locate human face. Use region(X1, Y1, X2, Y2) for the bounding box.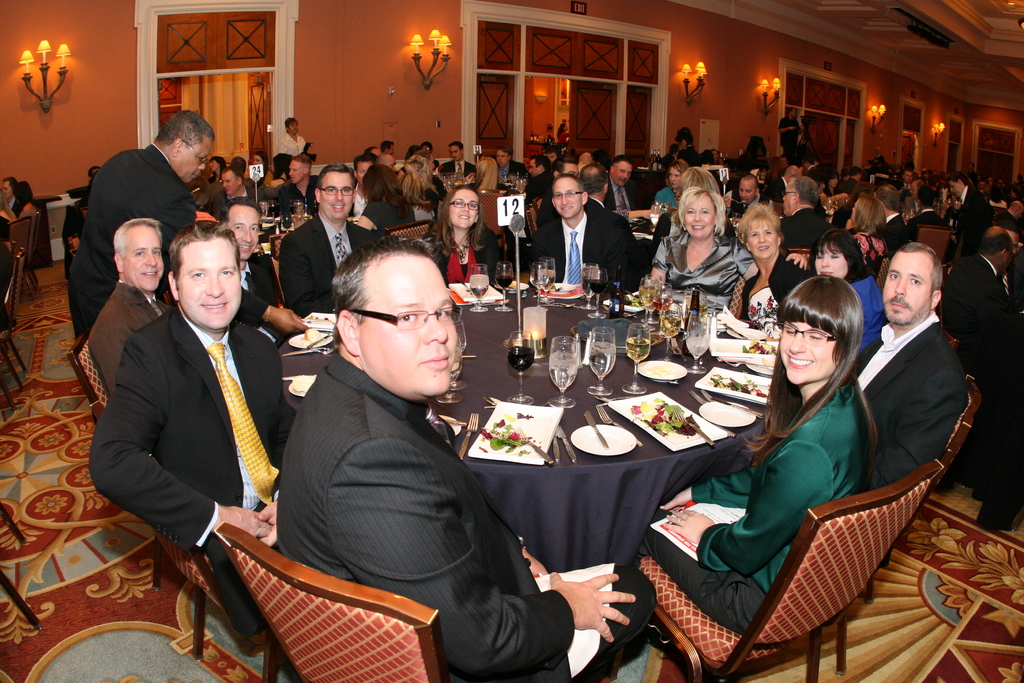
region(563, 161, 579, 176).
